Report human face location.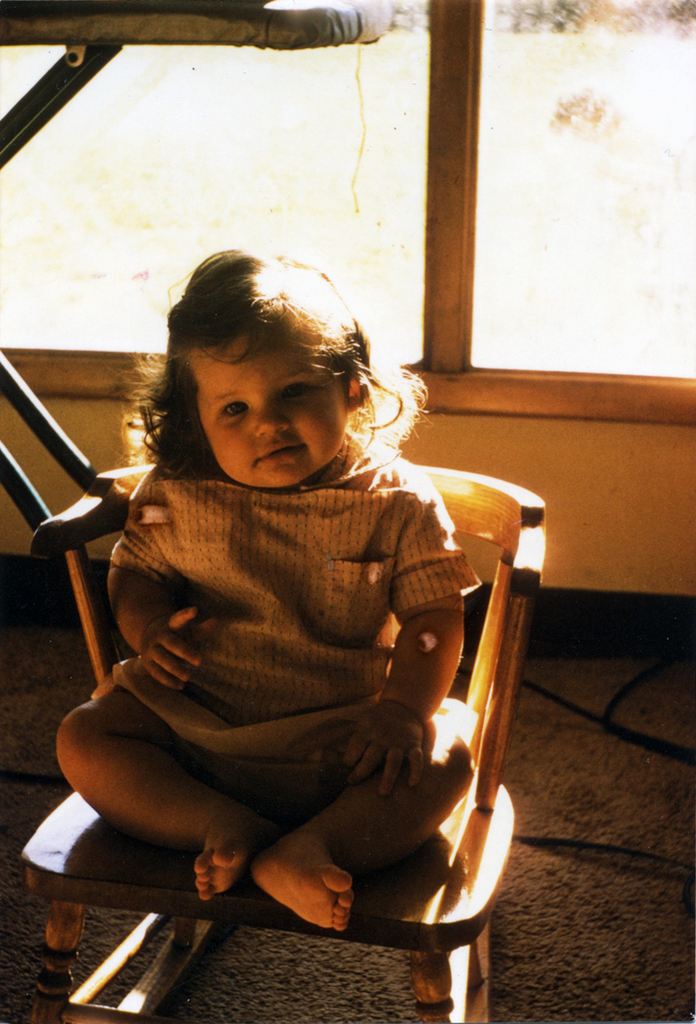
Report: 193,332,345,490.
